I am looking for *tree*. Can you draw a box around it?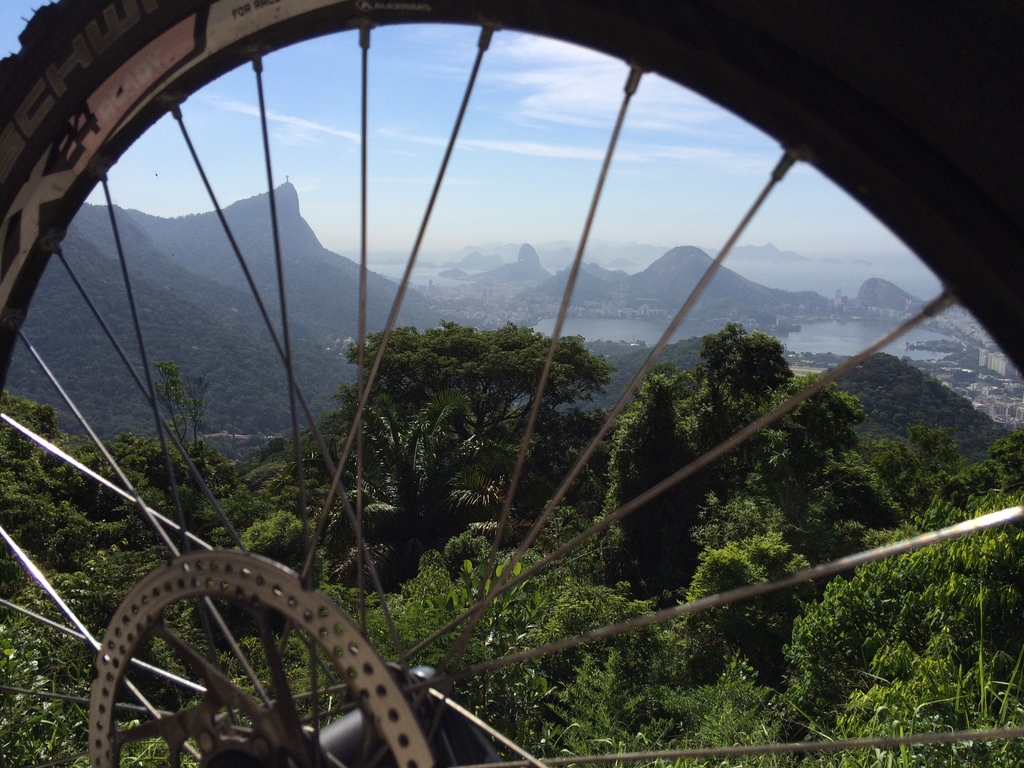
Sure, the bounding box is bbox(703, 311, 802, 412).
